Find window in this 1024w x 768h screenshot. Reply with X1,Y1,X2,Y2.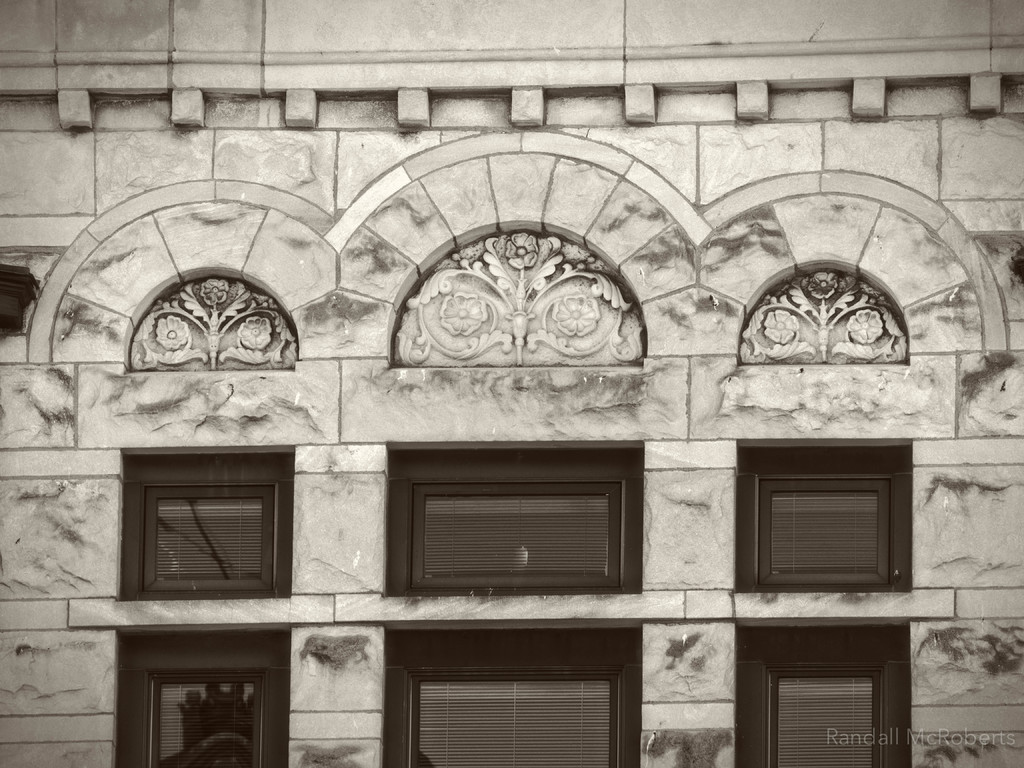
118,458,283,614.
